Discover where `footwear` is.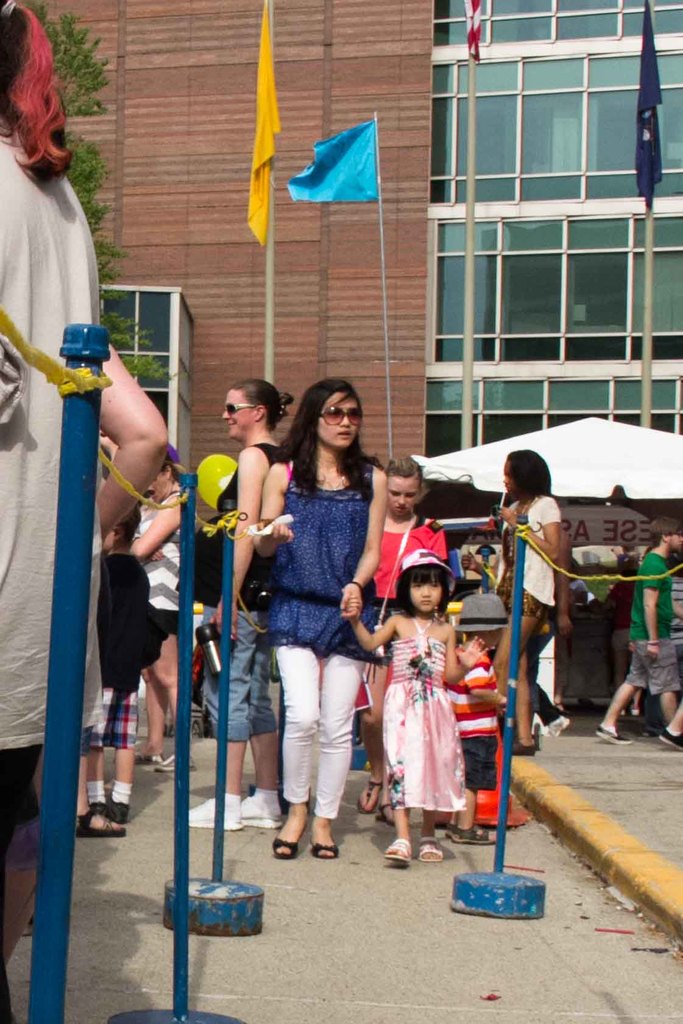
Discovered at (152, 753, 198, 772).
